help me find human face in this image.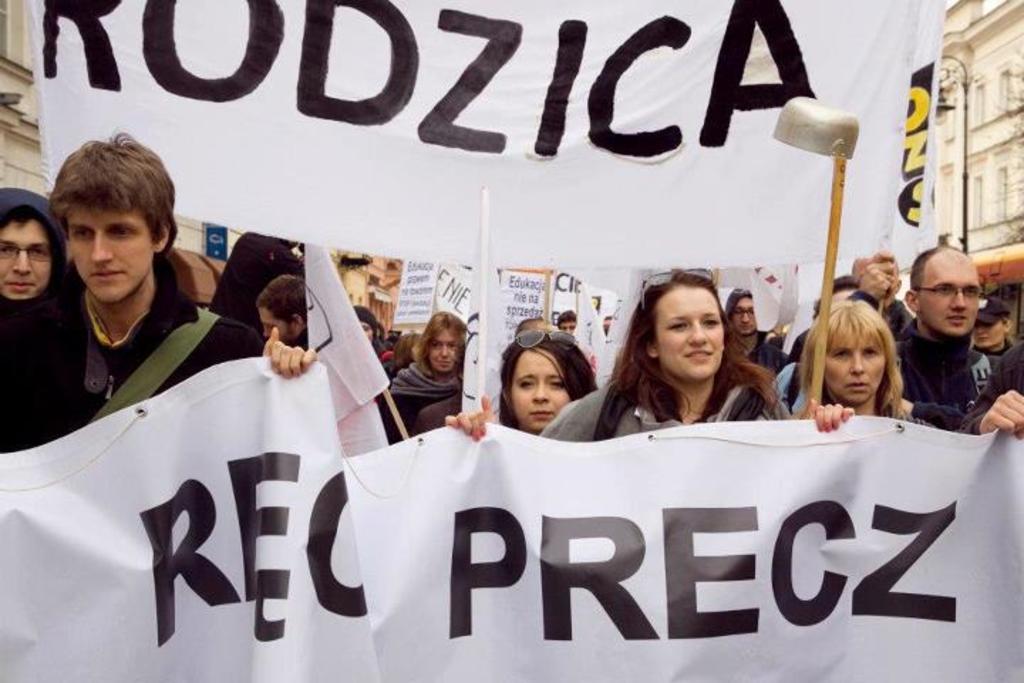
Found it: <bbox>923, 258, 981, 337</bbox>.
